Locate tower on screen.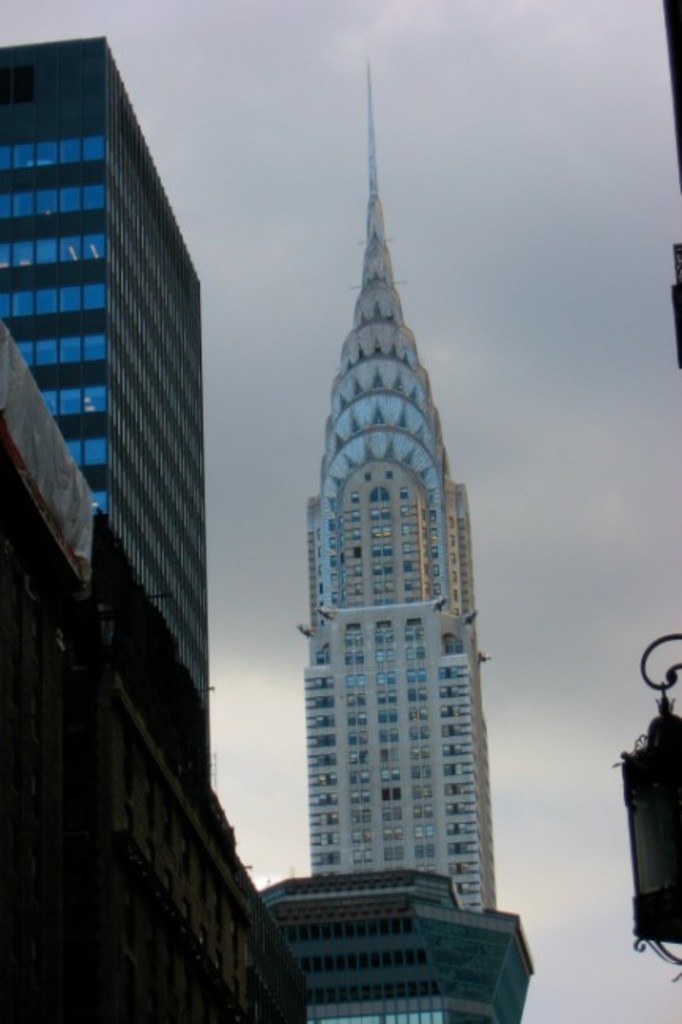
On screen at select_region(11, 32, 213, 706).
